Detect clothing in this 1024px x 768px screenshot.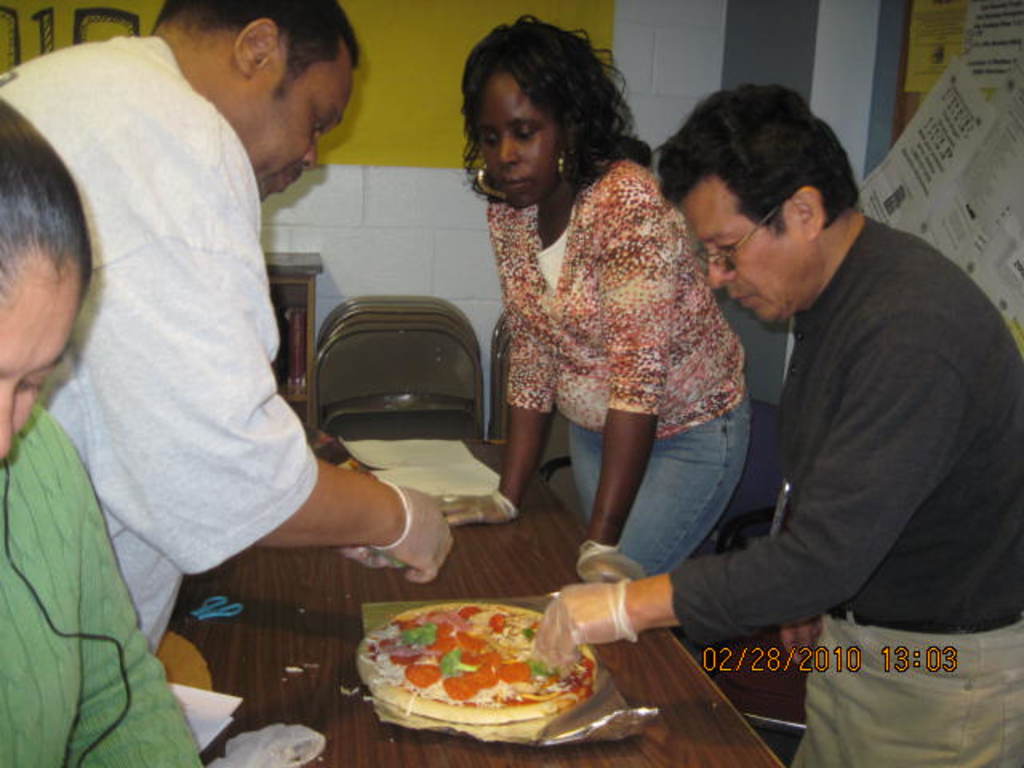
Detection: select_region(482, 146, 750, 570).
